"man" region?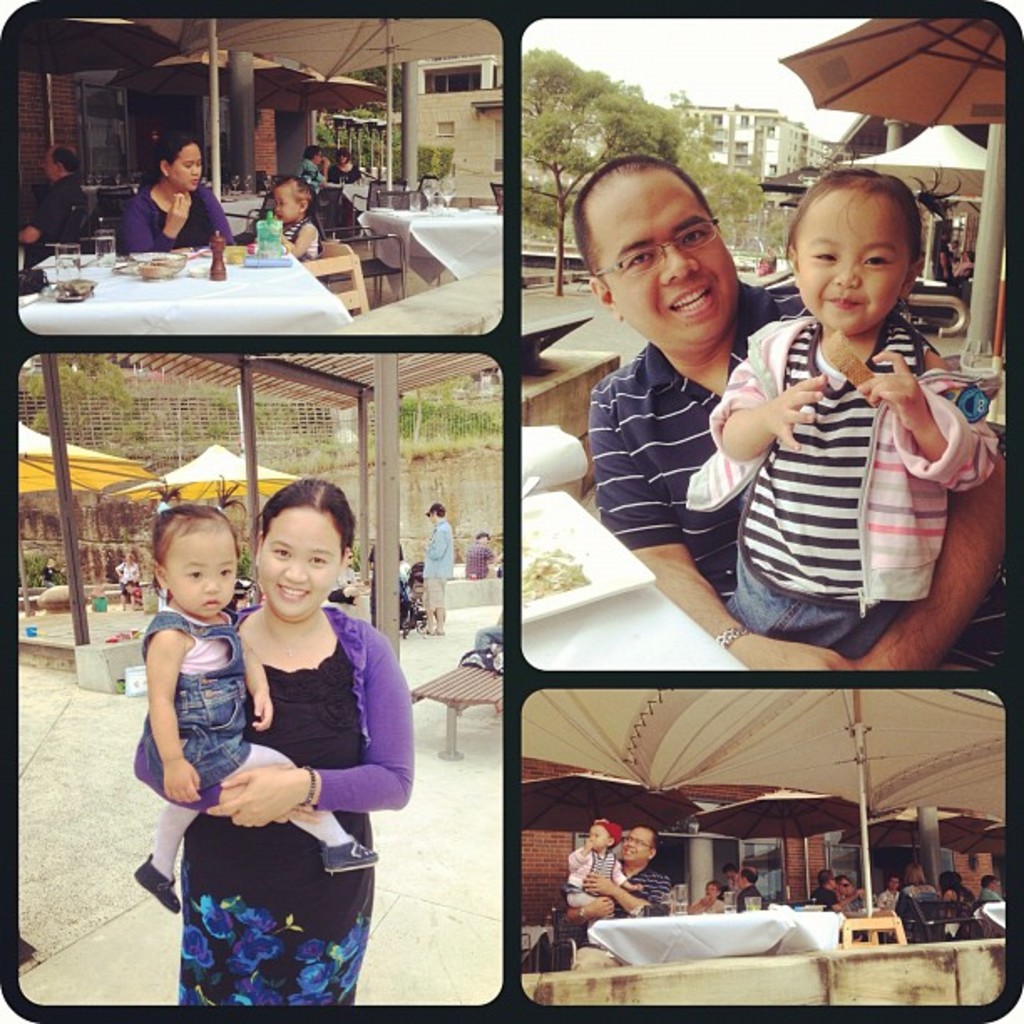
[x1=549, y1=827, x2=678, y2=942]
